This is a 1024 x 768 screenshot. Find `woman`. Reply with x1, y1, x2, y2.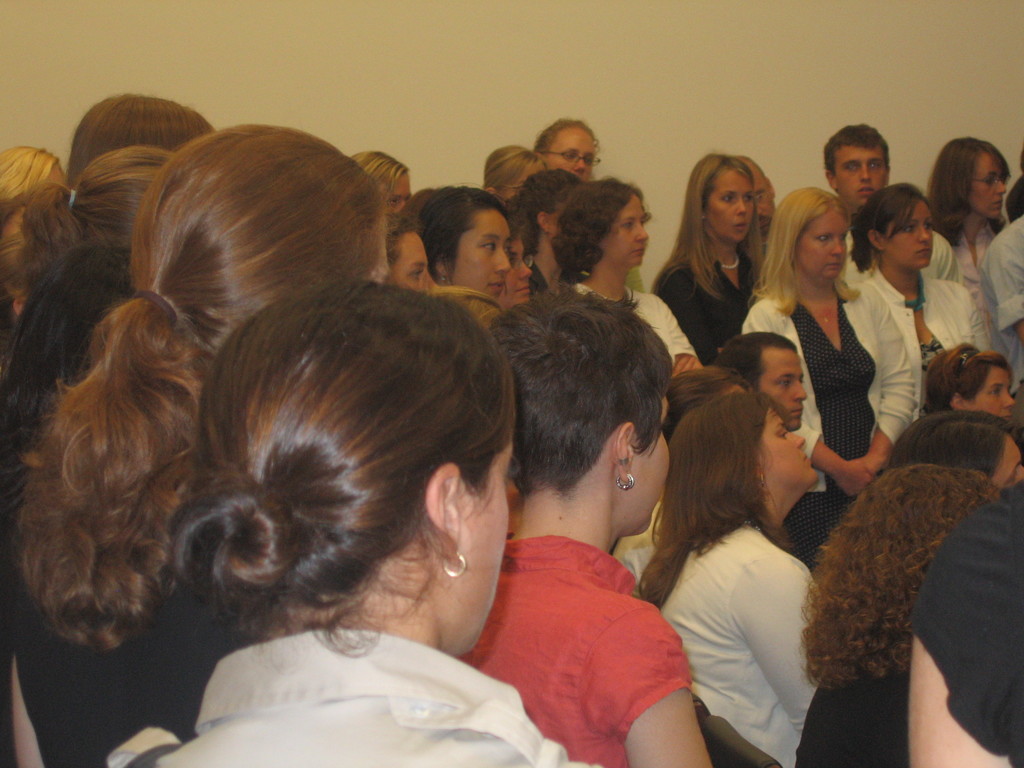
642, 389, 829, 764.
